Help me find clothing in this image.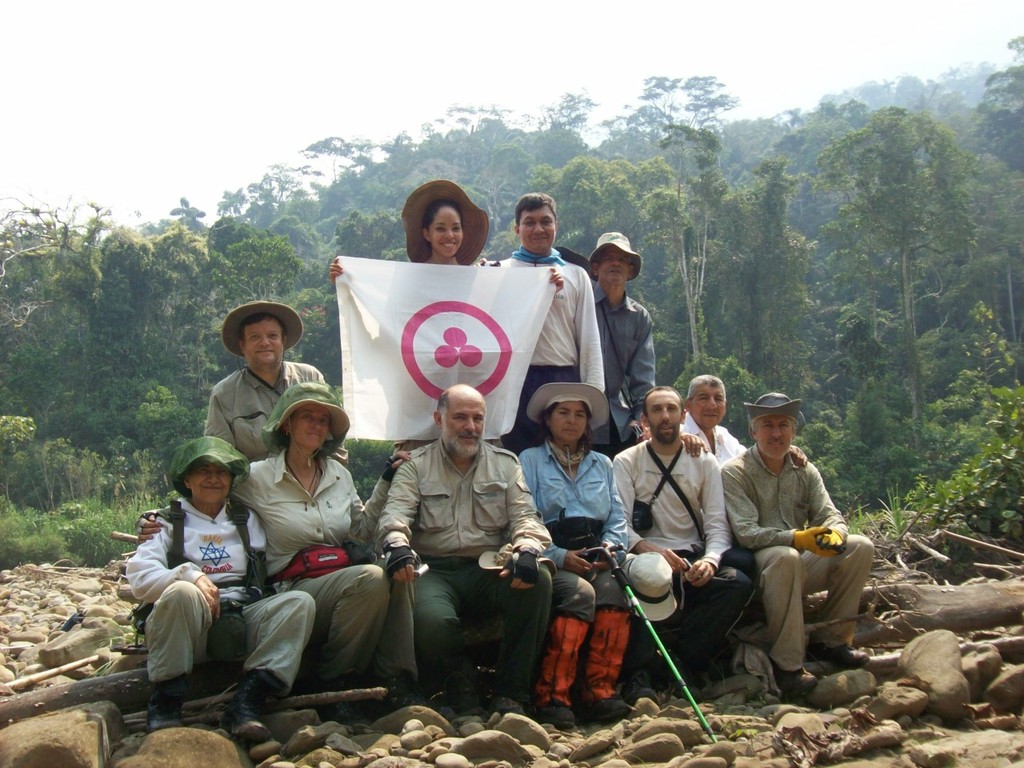
Found it: {"x1": 591, "y1": 271, "x2": 693, "y2": 431}.
